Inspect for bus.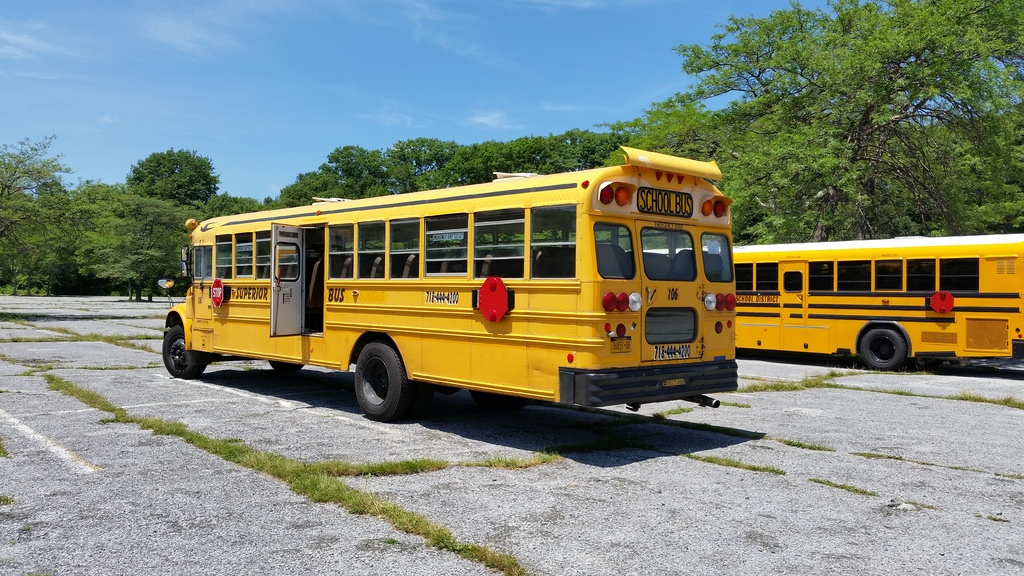
Inspection: <region>636, 234, 1023, 373</region>.
